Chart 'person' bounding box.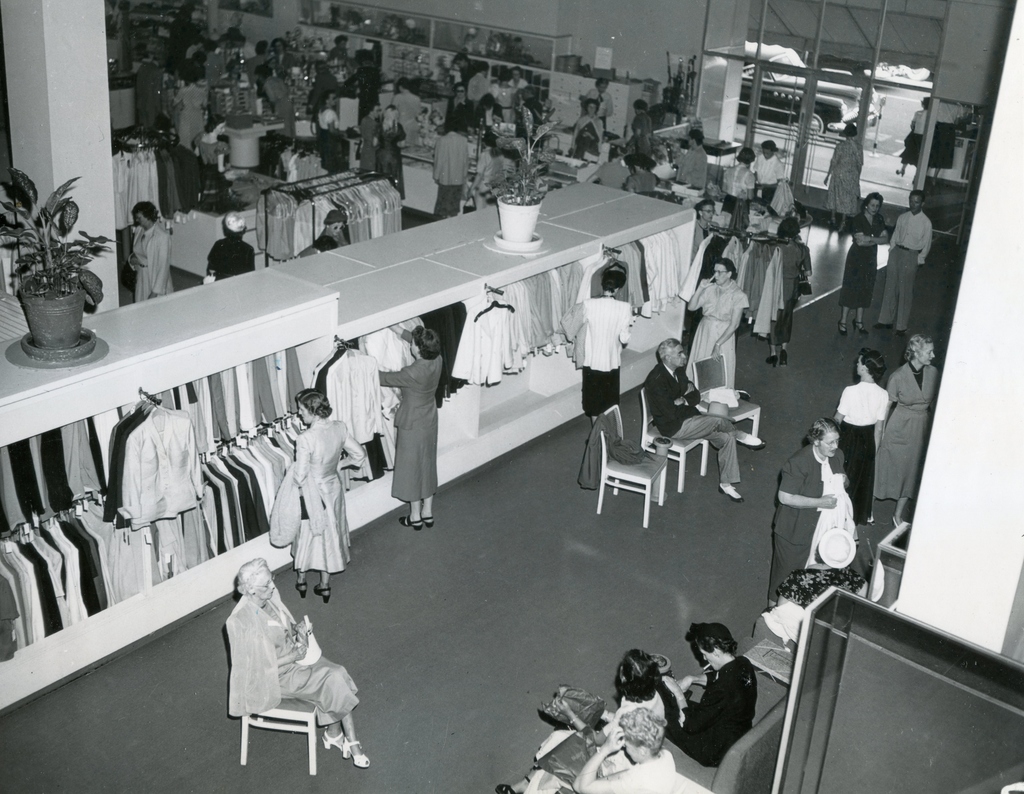
Charted: locate(649, 622, 756, 768).
